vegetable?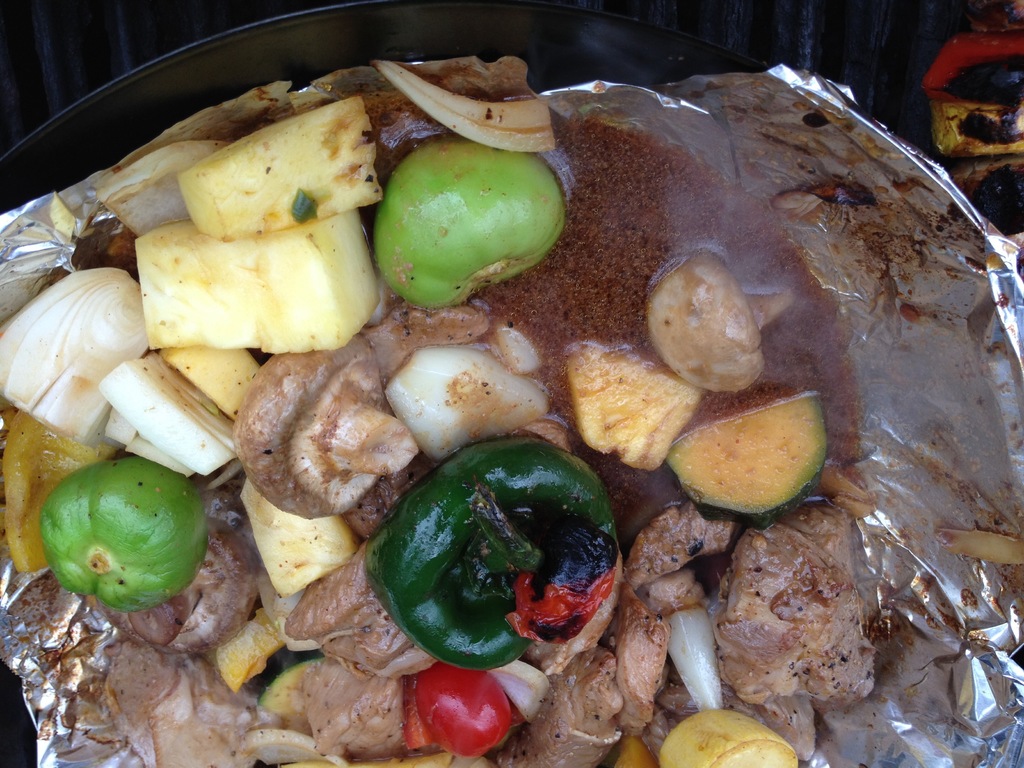
42,456,209,615
